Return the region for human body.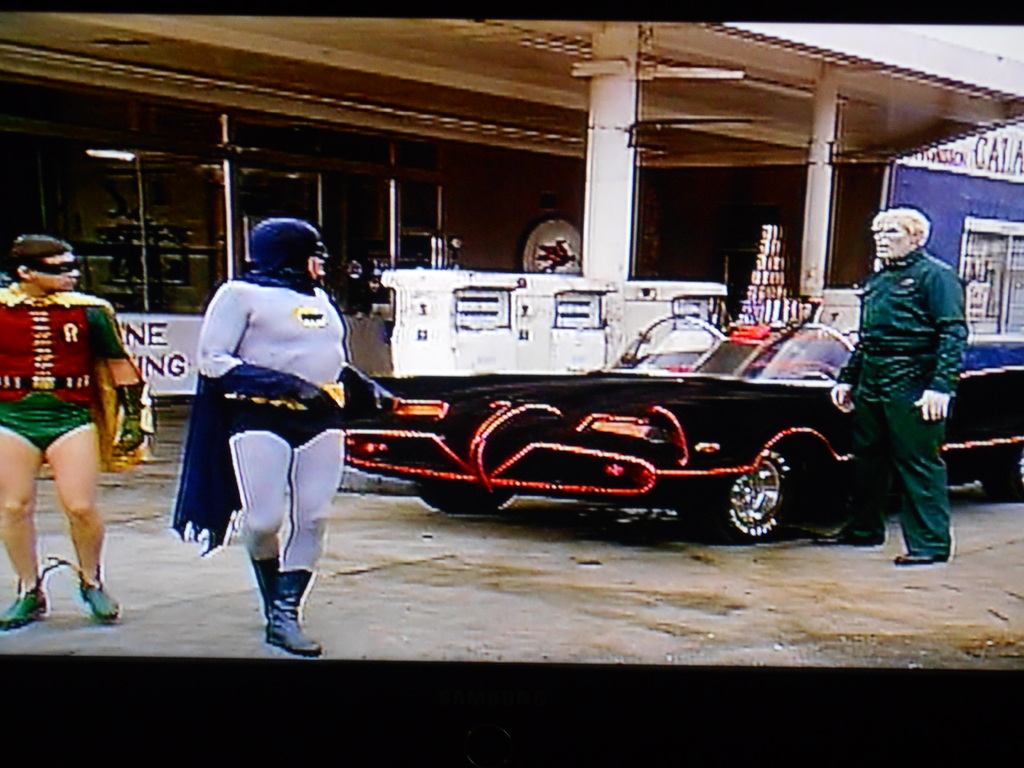
select_region(174, 213, 397, 654).
